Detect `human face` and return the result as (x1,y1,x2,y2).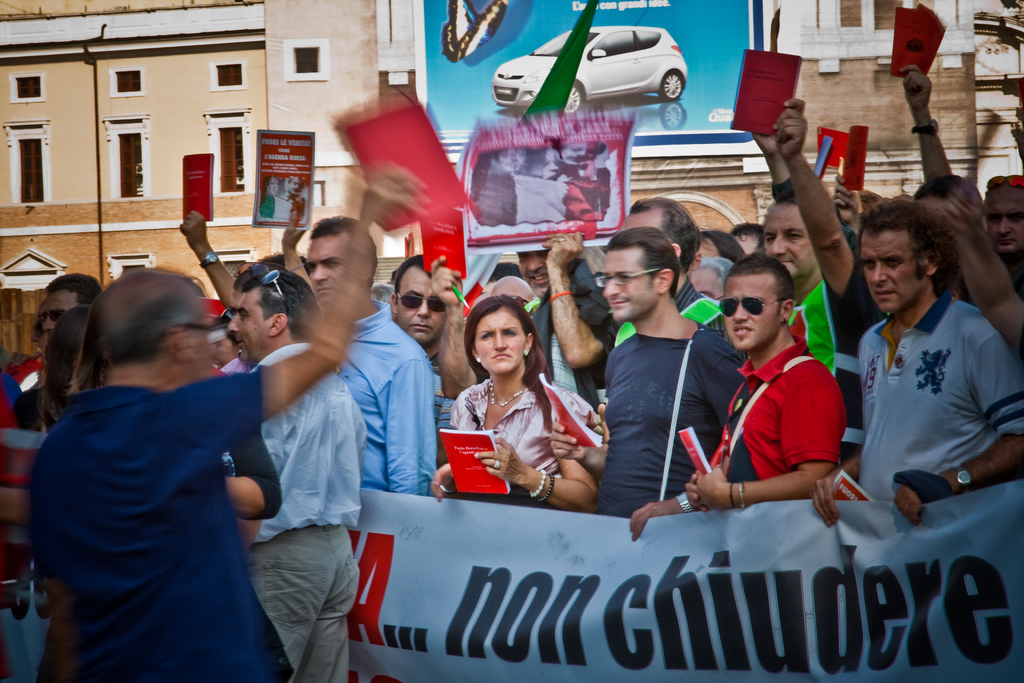
(986,201,1023,258).
